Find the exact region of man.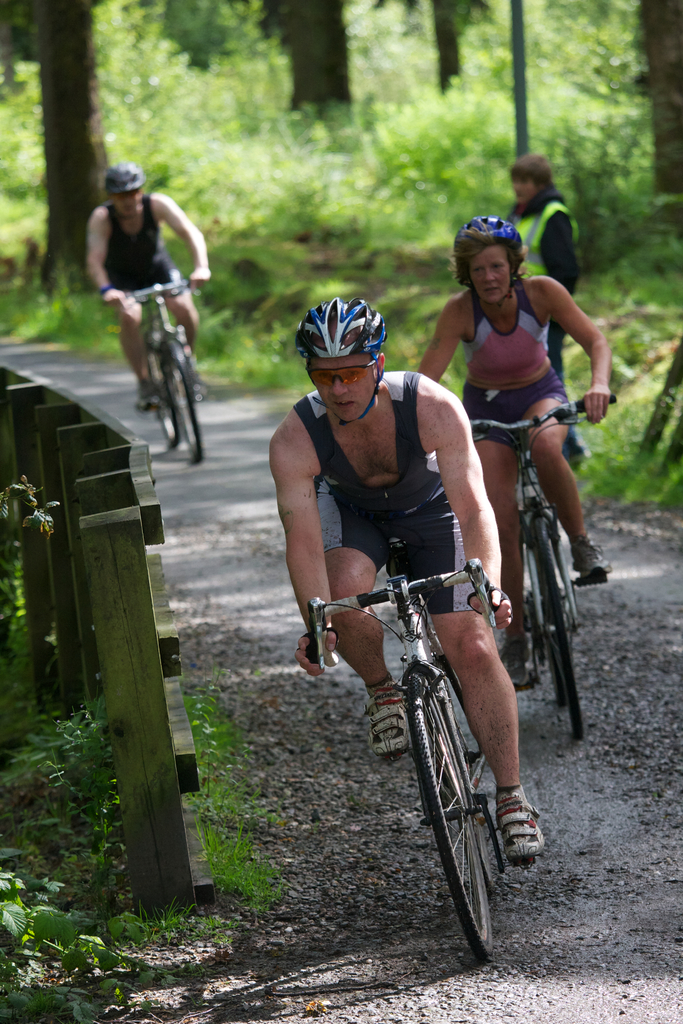
Exact region: <box>81,164,210,417</box>.
